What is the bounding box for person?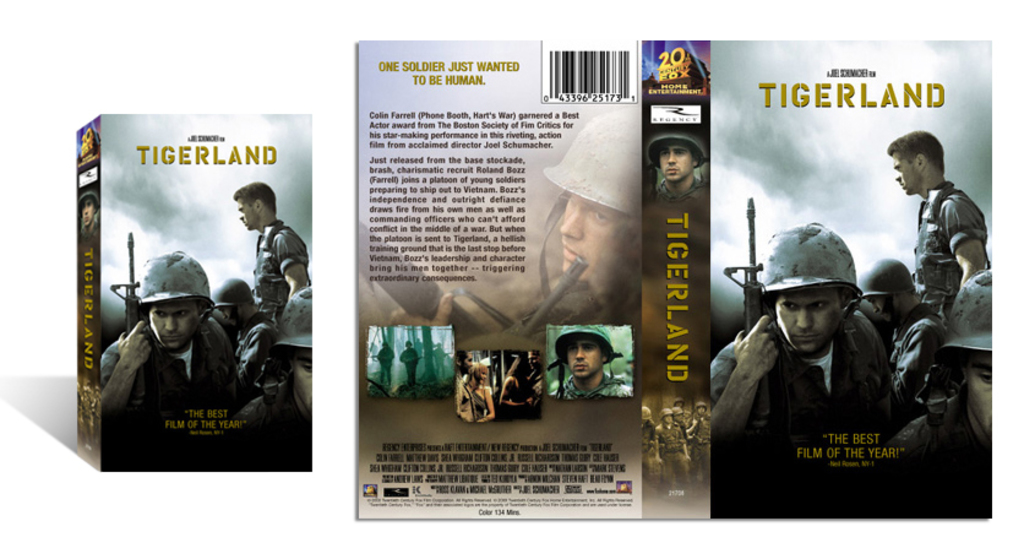
554,324,632,403.
